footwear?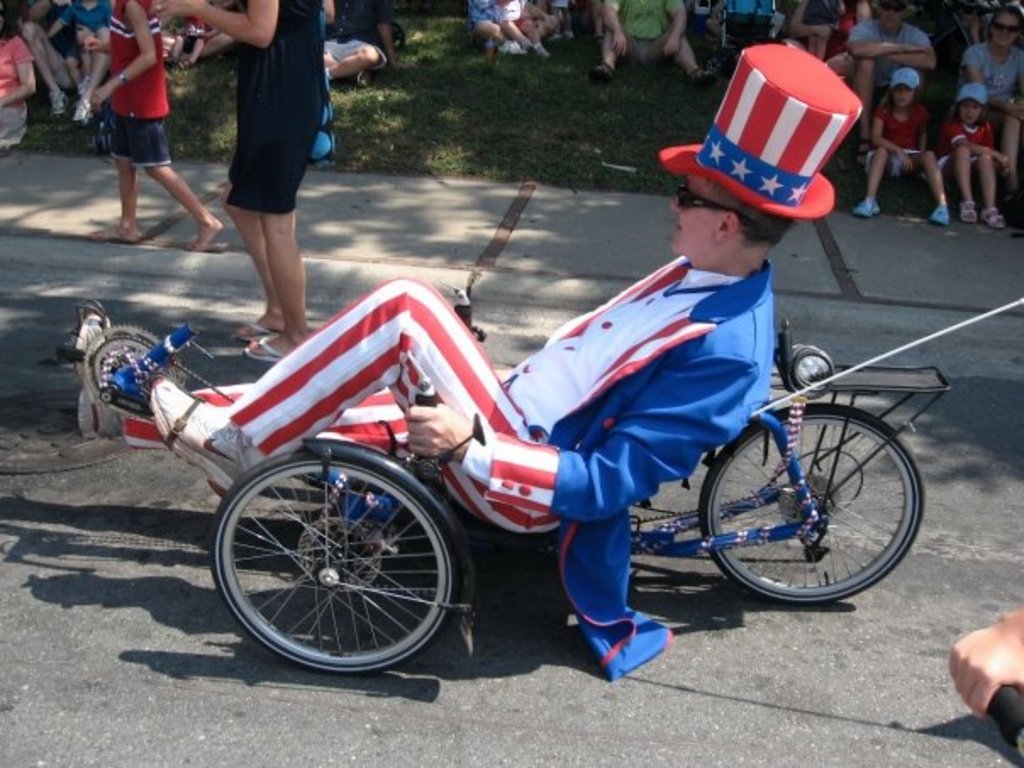
rect(522, 39, 553, 58)
